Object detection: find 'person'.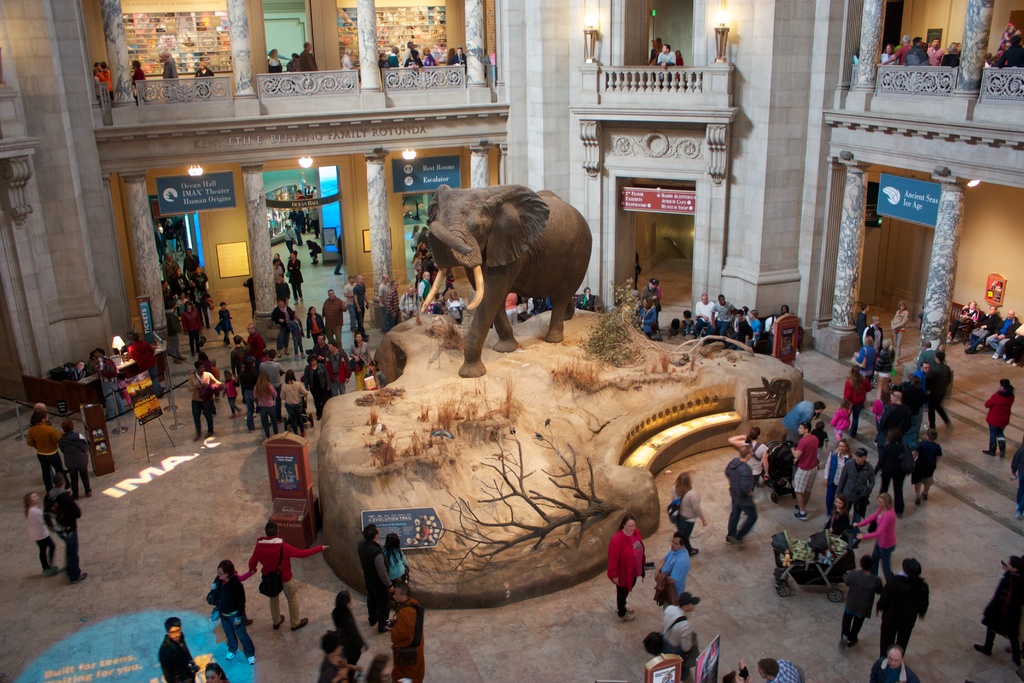
pyautogui.locateOnScreen(285, 53, 305, 76).
